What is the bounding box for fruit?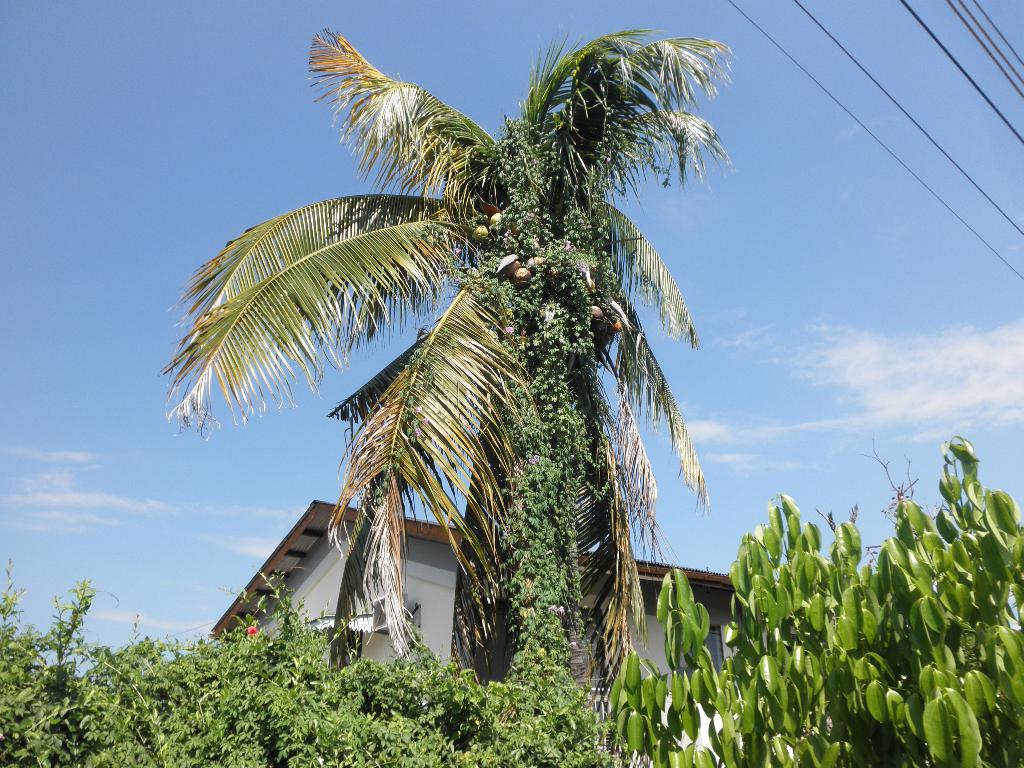
pyautogui.locateOnScreen(475, 223, 486, 245).
